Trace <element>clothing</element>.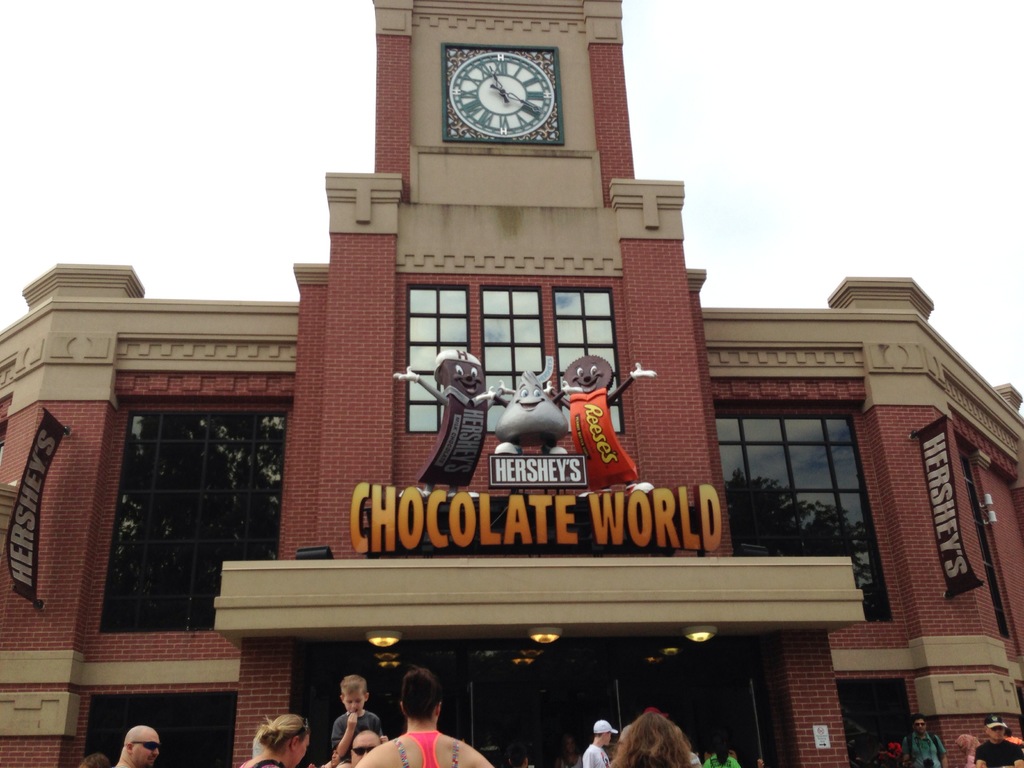
Traced to rect(586, 741, 609, 767).
